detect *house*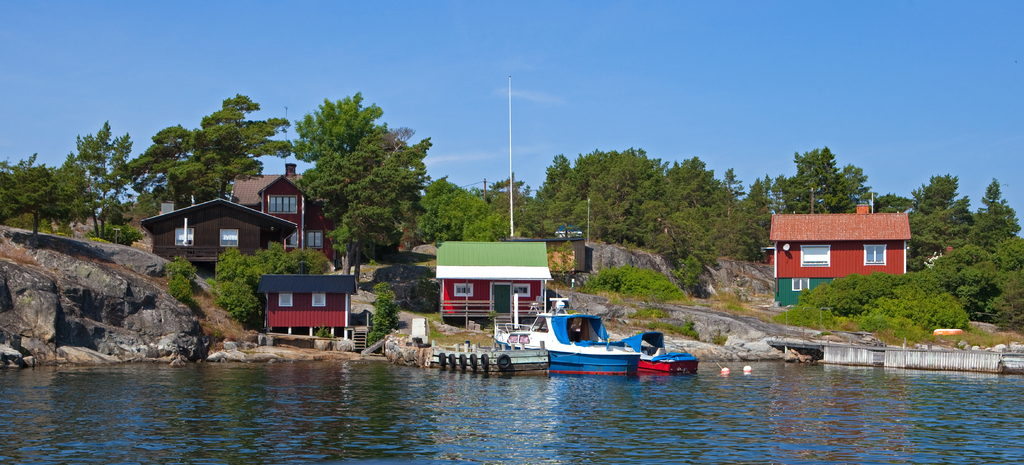
x1=140, y1=197, x2=295, y2=280
